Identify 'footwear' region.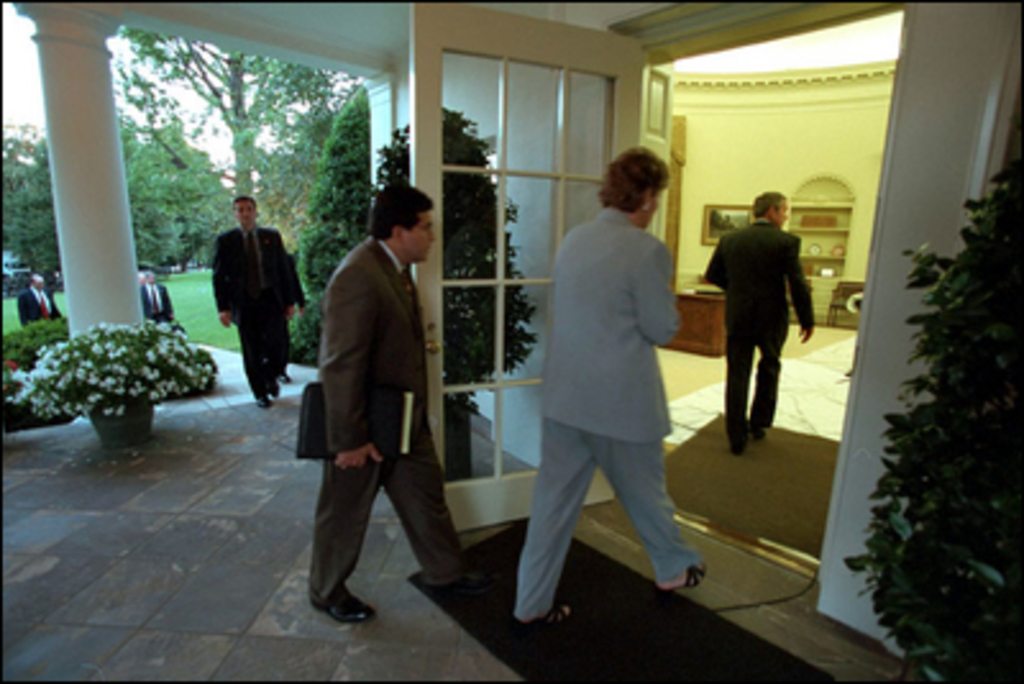
Region: <box>279,374,287,387</box>.
